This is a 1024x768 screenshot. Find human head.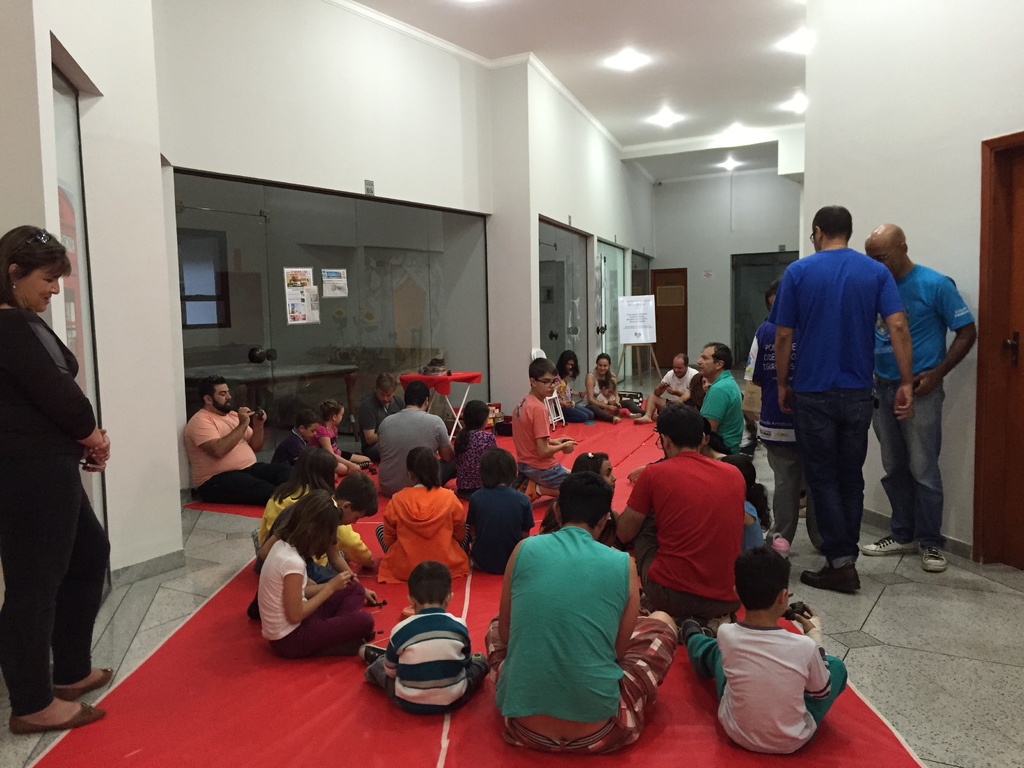
Bounding box: 198,373,231,415.
